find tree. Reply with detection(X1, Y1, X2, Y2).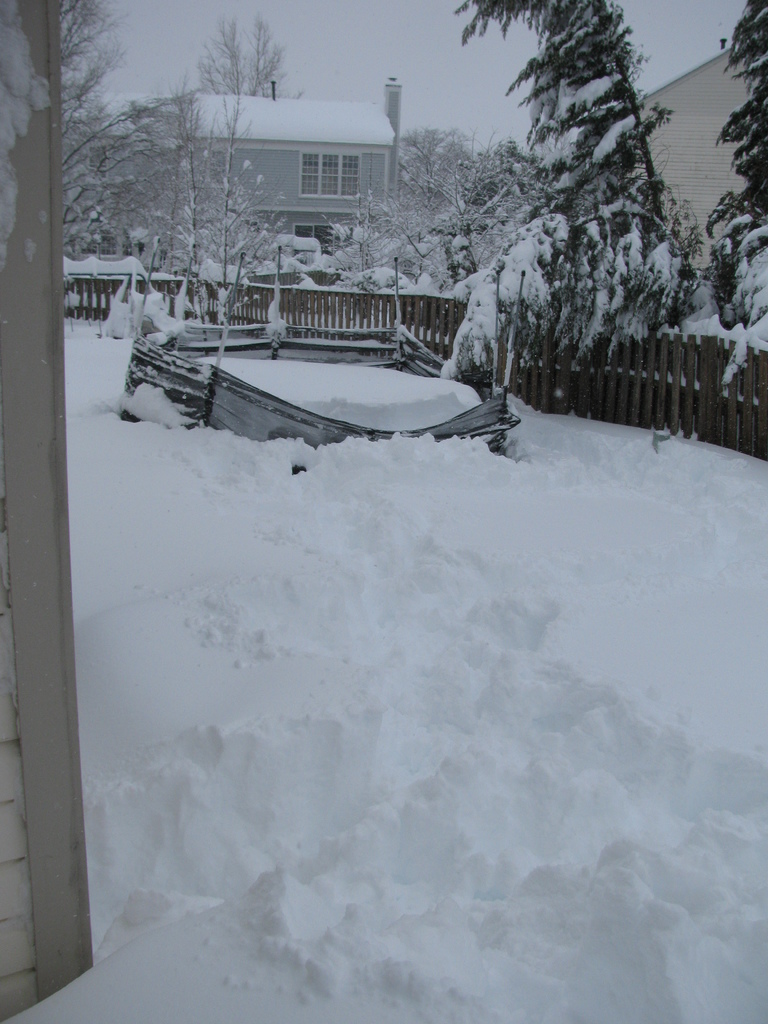
detection(186, 13, 298, 134).
